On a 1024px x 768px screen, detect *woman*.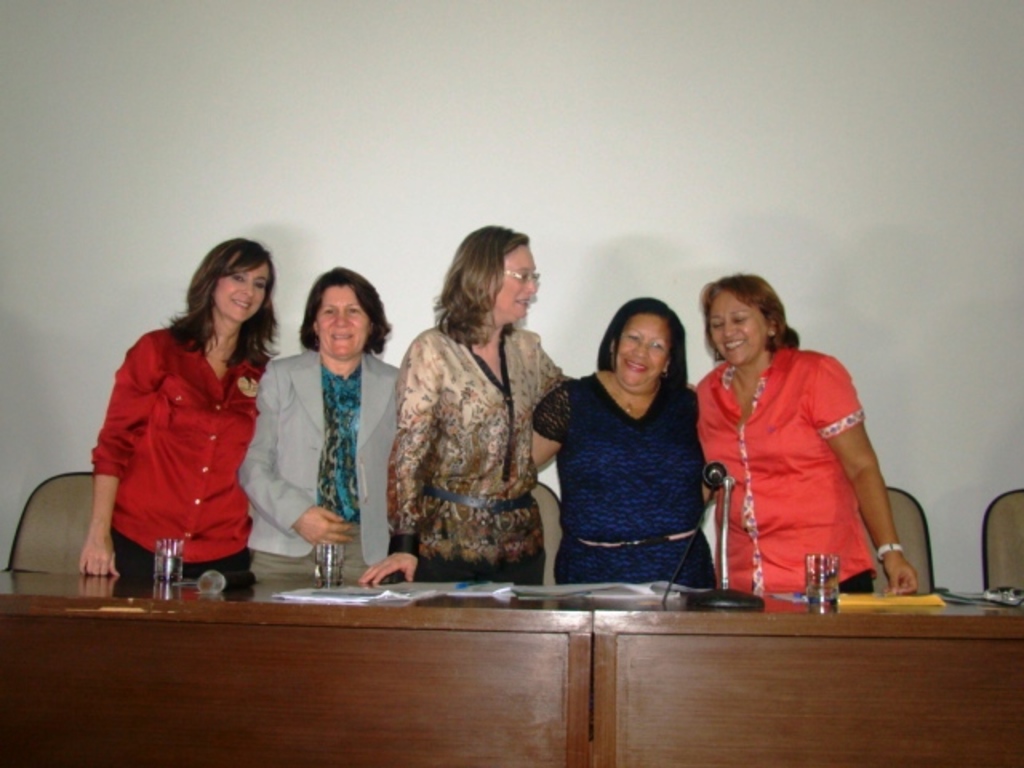
box(77, 240, 278, 582).
